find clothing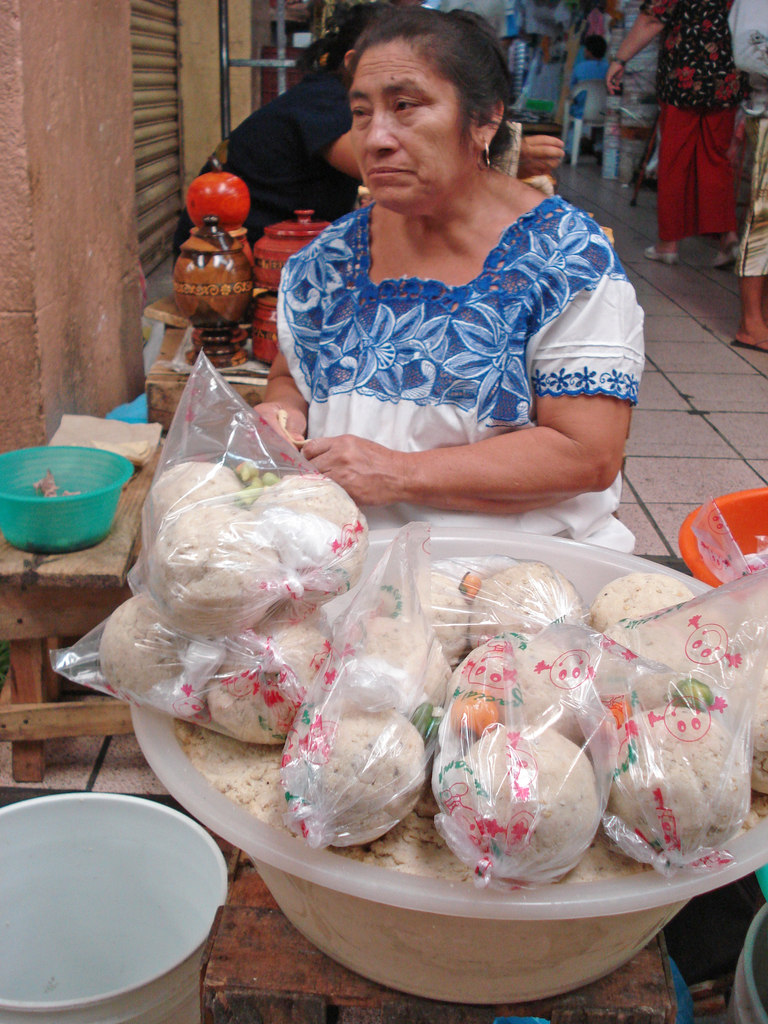
x1=739, y1=92, x2=767, y2=377
